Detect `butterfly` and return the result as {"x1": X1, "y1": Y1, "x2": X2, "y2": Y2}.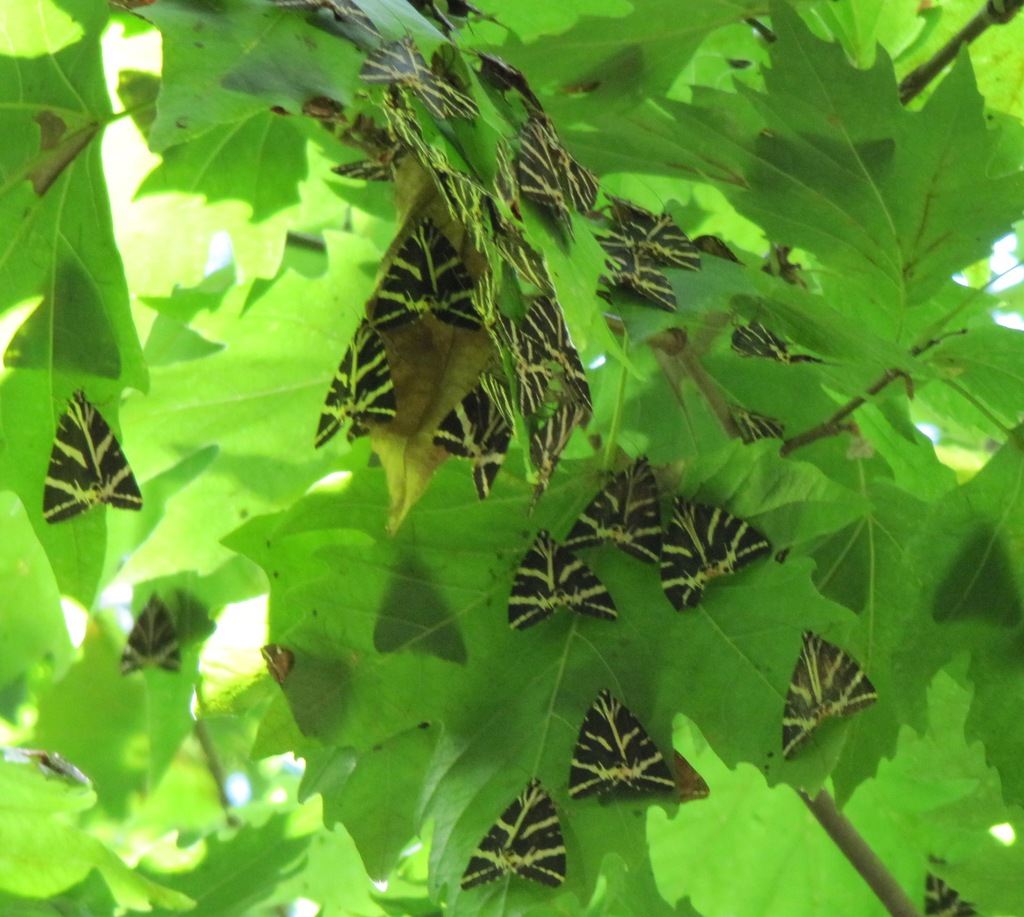
{"x1": 433, "y1": 364, "x2": 521, "y2": 496}.
